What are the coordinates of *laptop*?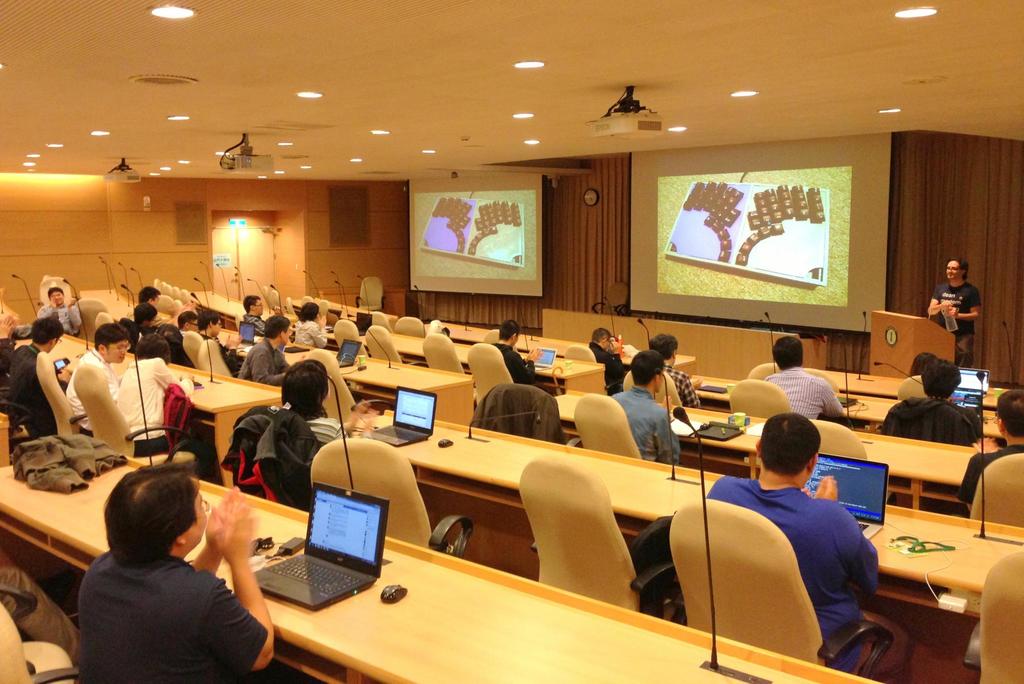
BBox(523, 348, 557, 373).
